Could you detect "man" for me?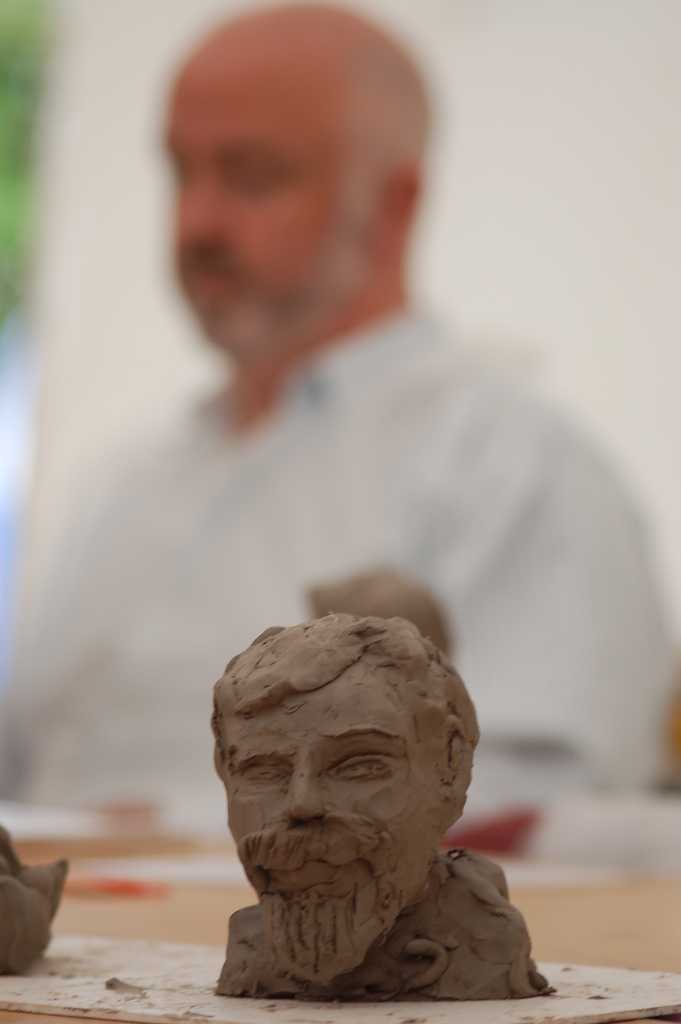
Detection result: locate(209, 608, 482, 981).
